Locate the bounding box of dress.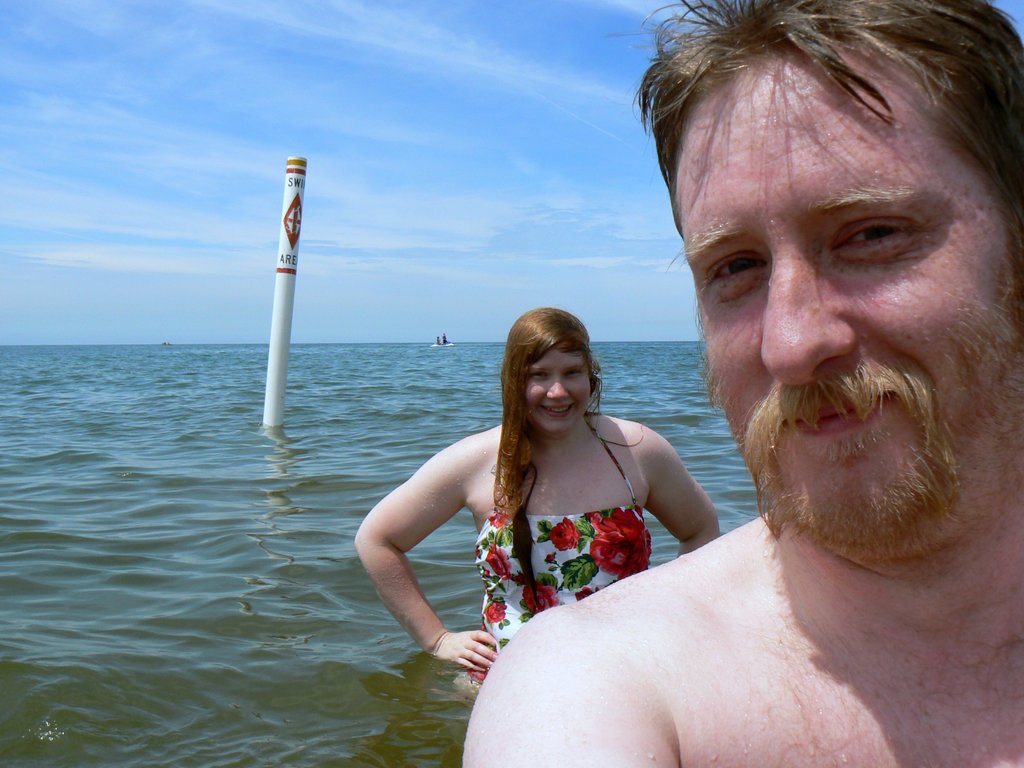
Bounding box: (465,410,655,684).
